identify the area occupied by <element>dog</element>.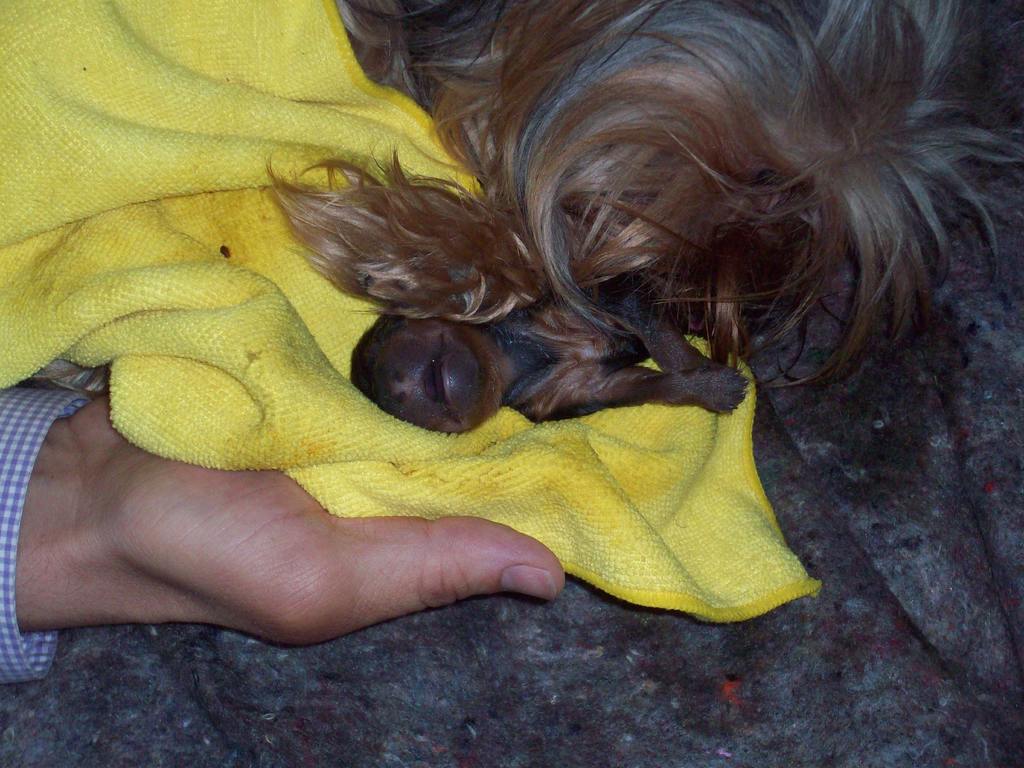
Area: region(350, 268, 749, 418).
